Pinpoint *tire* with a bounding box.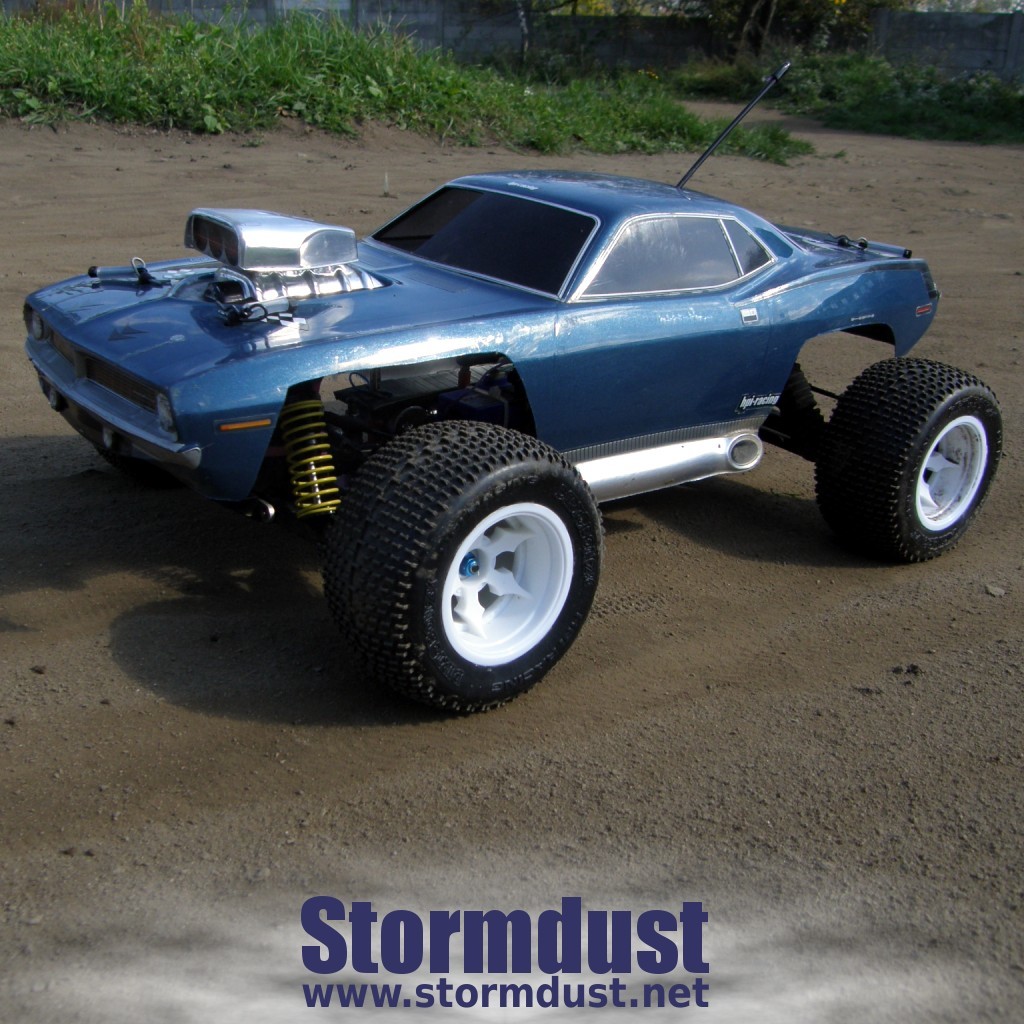
(807, 343, 1012, 559).
